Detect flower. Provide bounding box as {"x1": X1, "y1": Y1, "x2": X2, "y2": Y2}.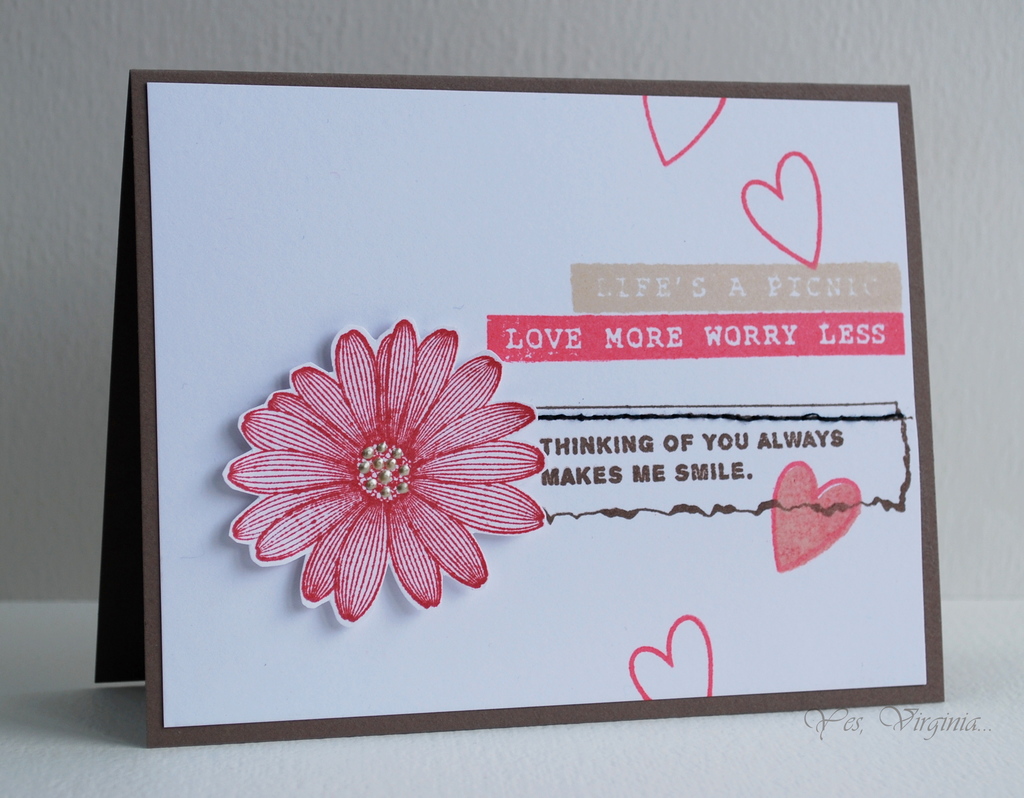
{"x1": 248, "y1": 313, "x2": 559, "y2": 601}.
